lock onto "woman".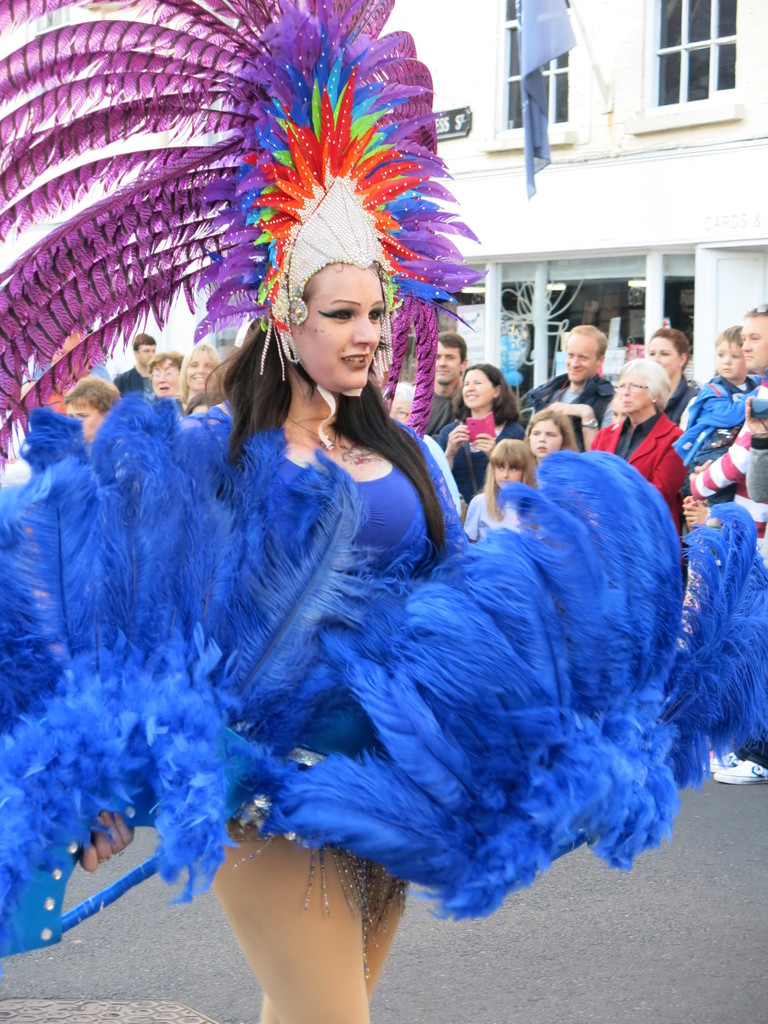
Locked: bbox(434, 363, 525, 504).
